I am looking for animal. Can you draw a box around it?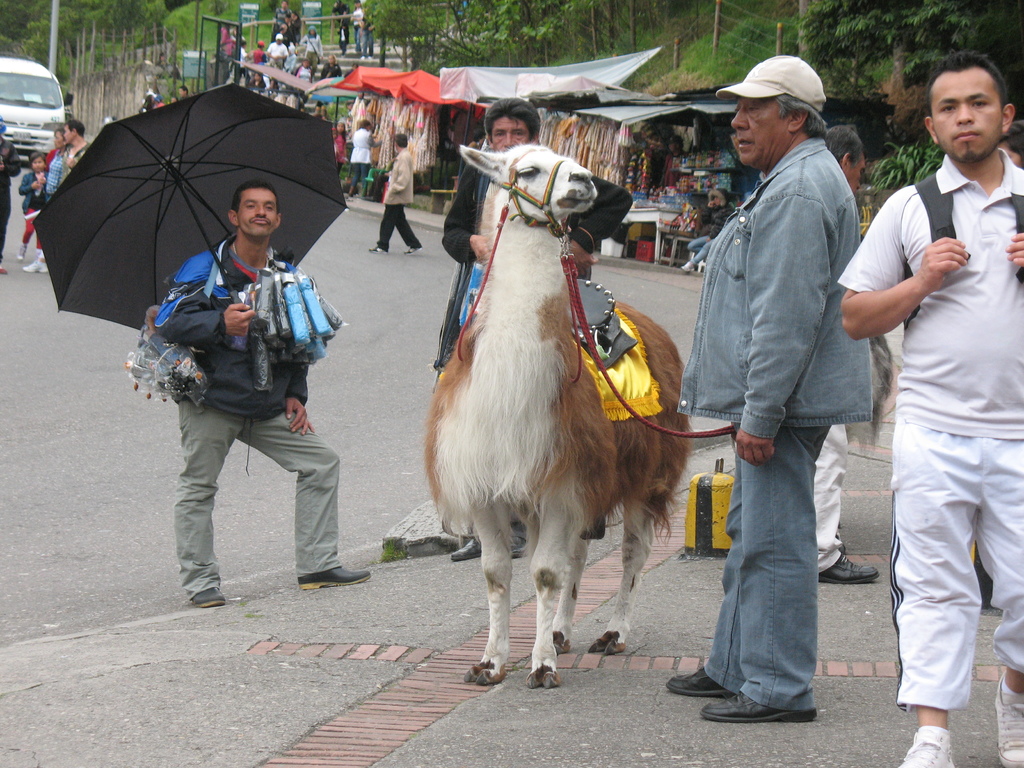
Sure, the bounding box is [425,143,685,681].
